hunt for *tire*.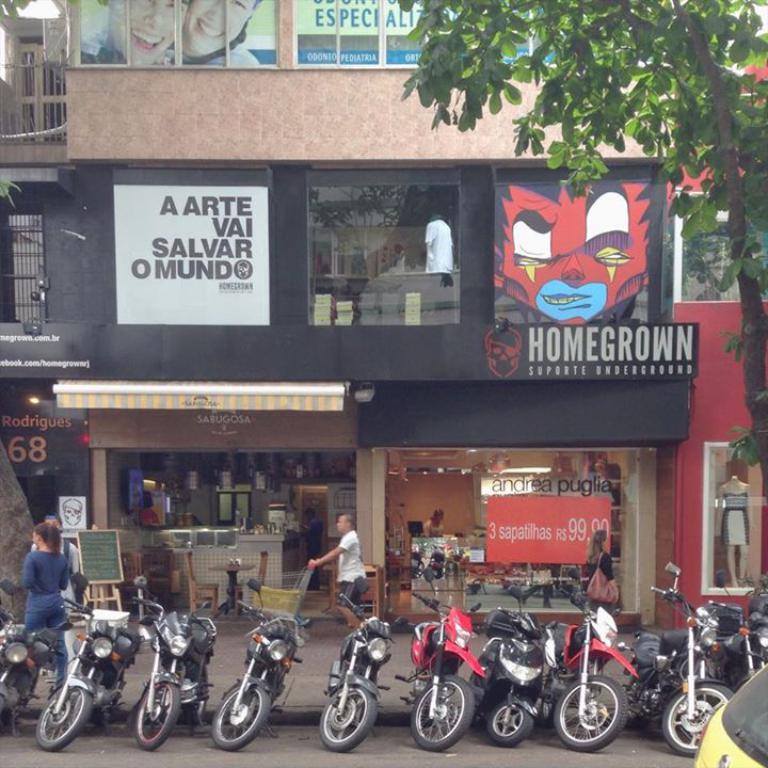
Hunted down at (x1=660, y1=685, x2=735, y2=755).
